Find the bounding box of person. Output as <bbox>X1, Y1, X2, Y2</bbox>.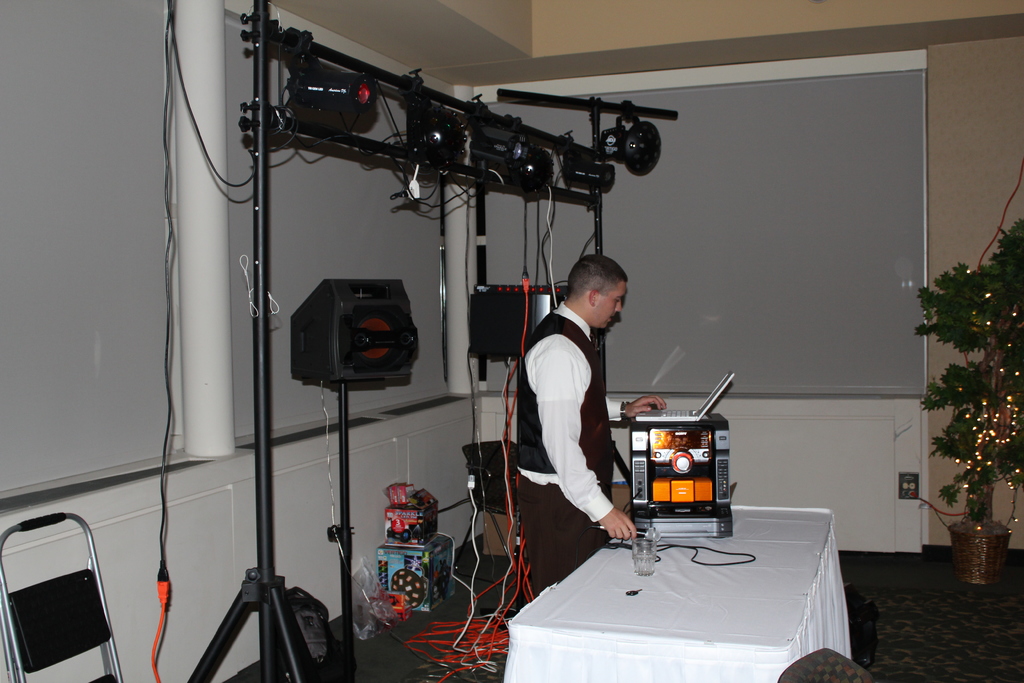
<bbox>509, 258, 633, 588</bbox>.
